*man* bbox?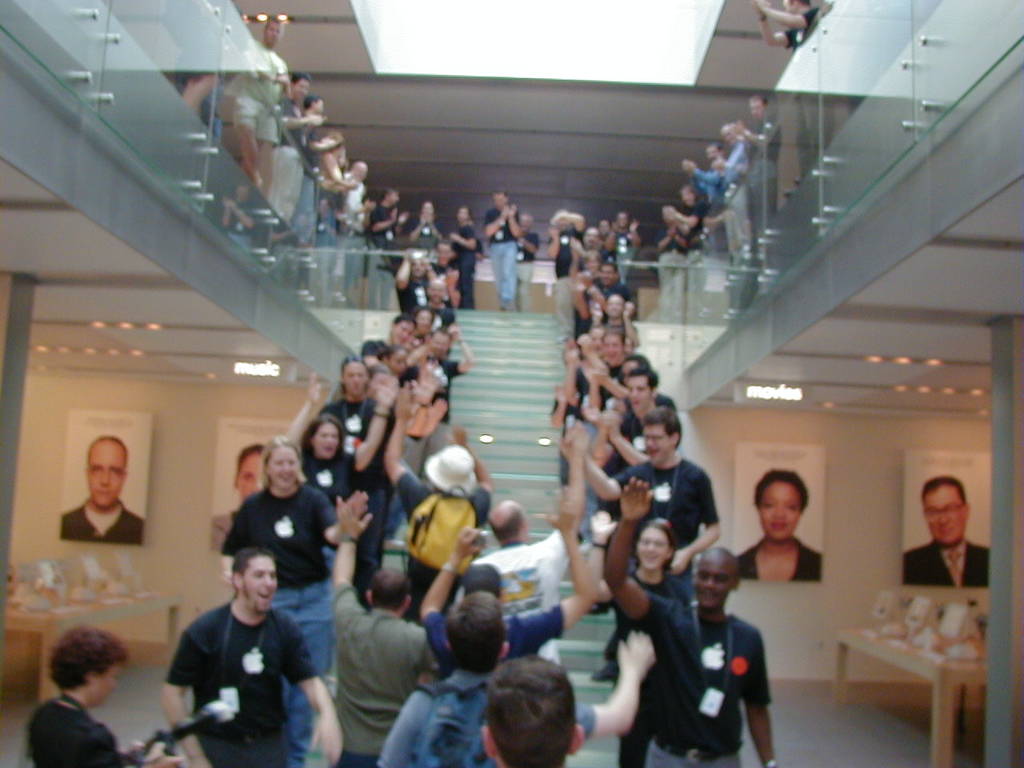
bbox=(606, 476, 779, 767)
